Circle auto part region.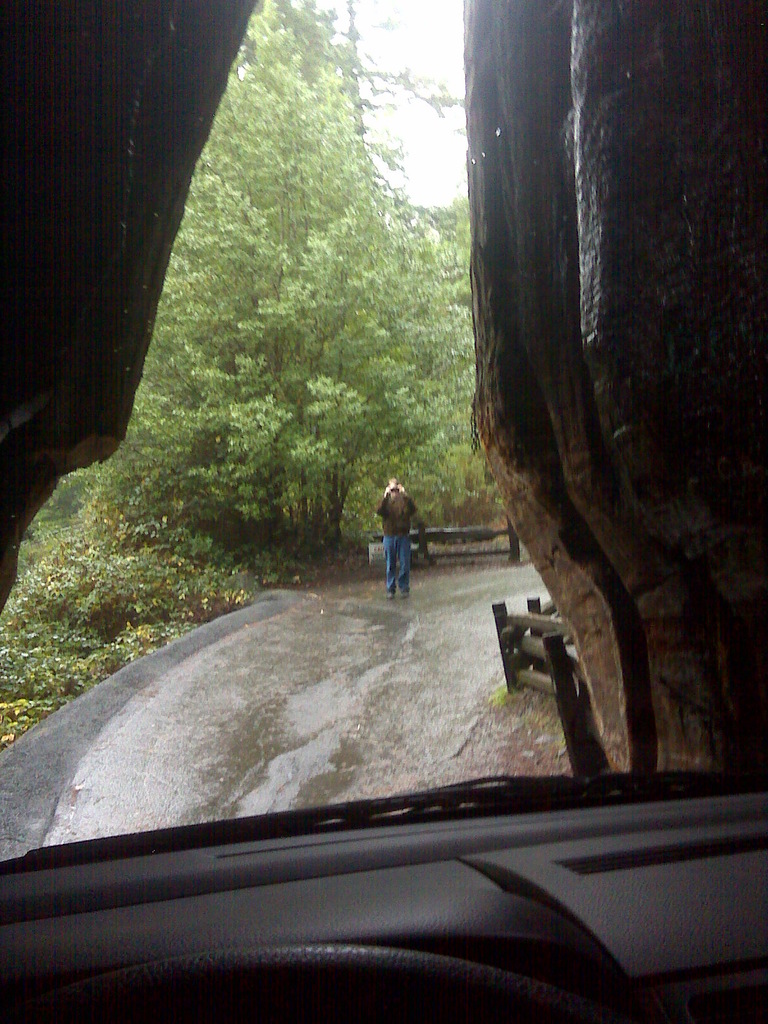
Region: [0,794,406,875].
